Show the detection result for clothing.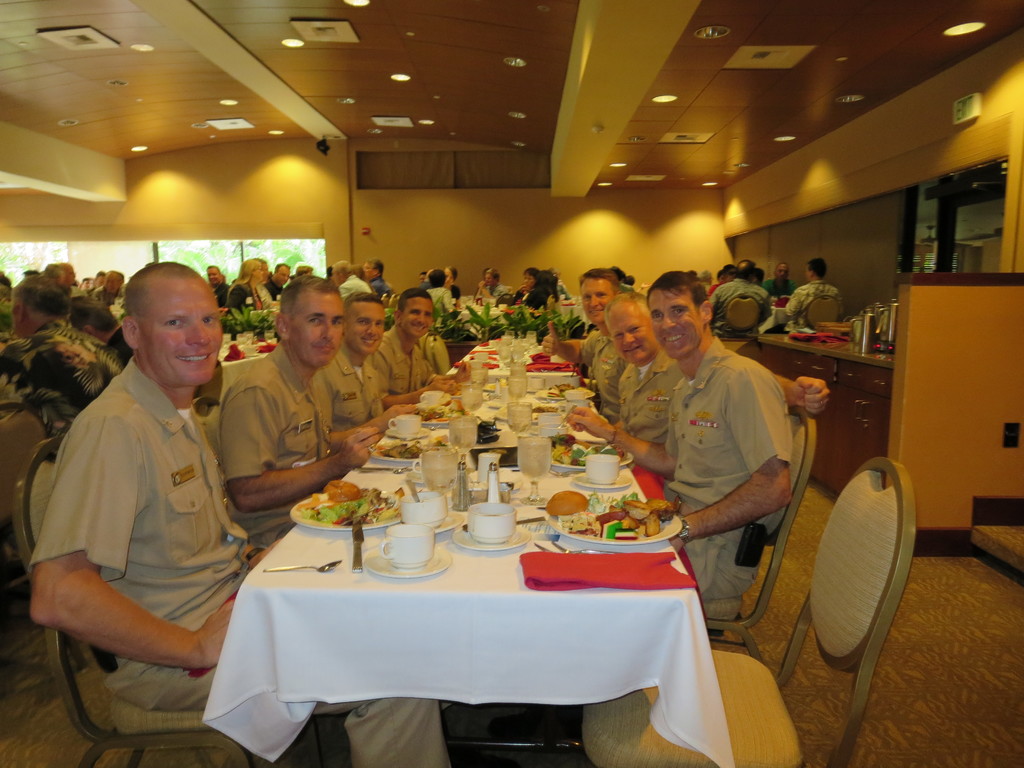
pyautogui.locateOnScreen(769, 279, 796, 292).
